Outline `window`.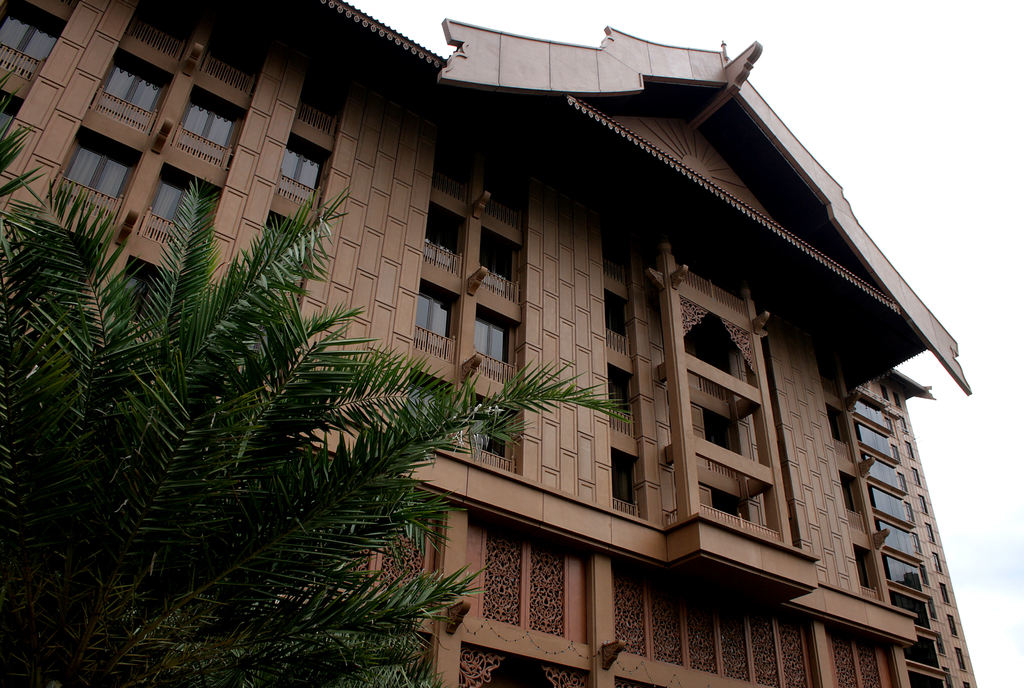
Outline: [180, 84, 237, 168].
